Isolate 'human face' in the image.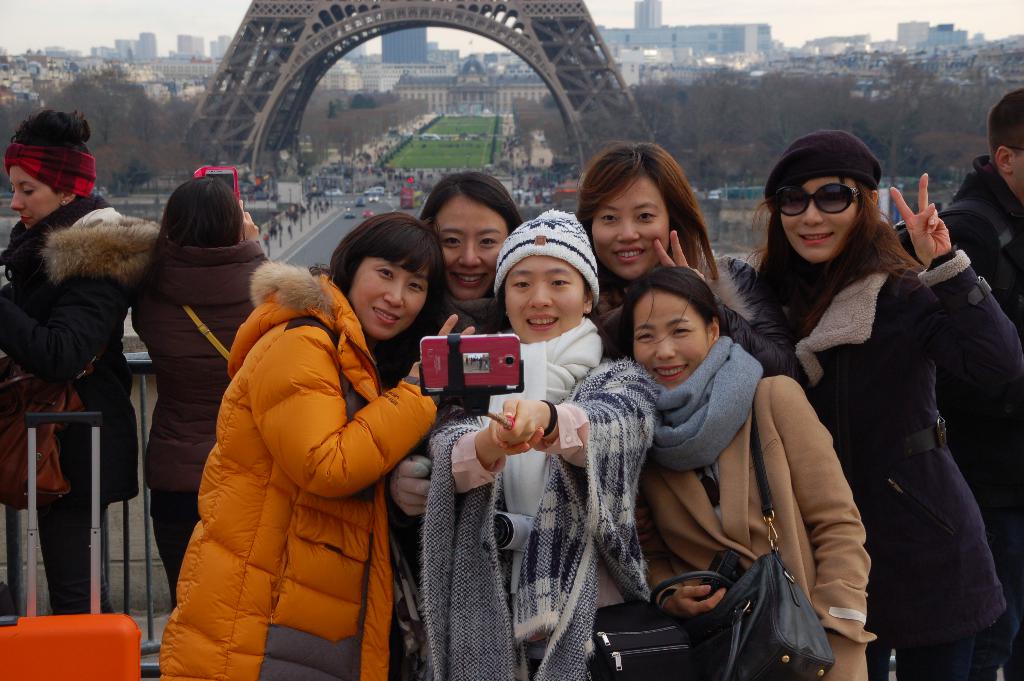
Isolated region: x1=781 y1=171 x2=858 y2=264.
